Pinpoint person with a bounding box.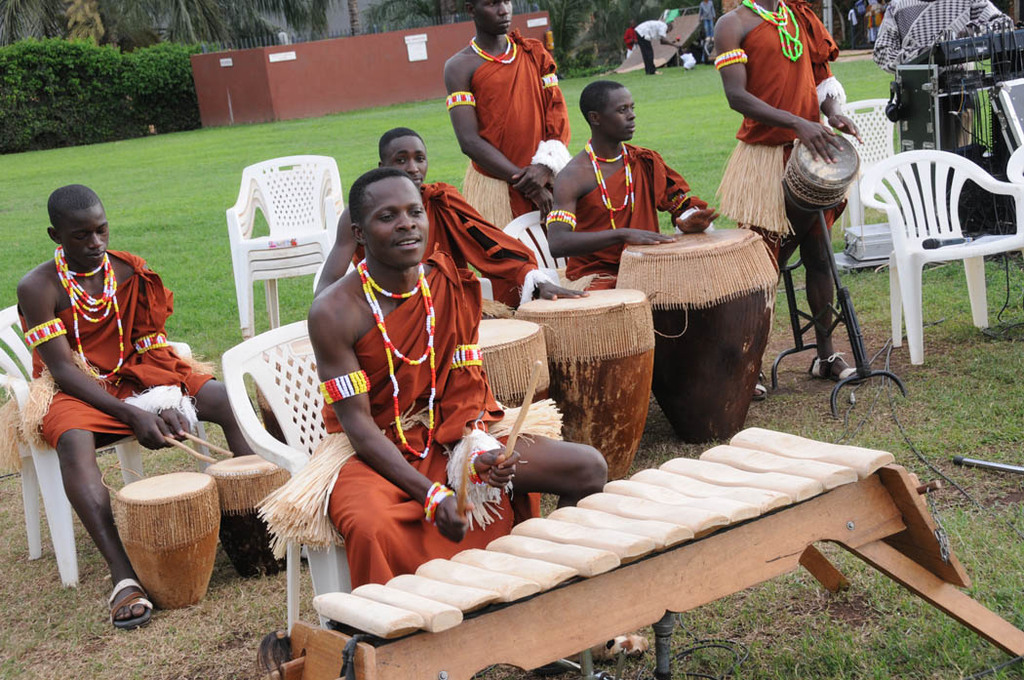
l=440, t=0, r=570, b=229.
